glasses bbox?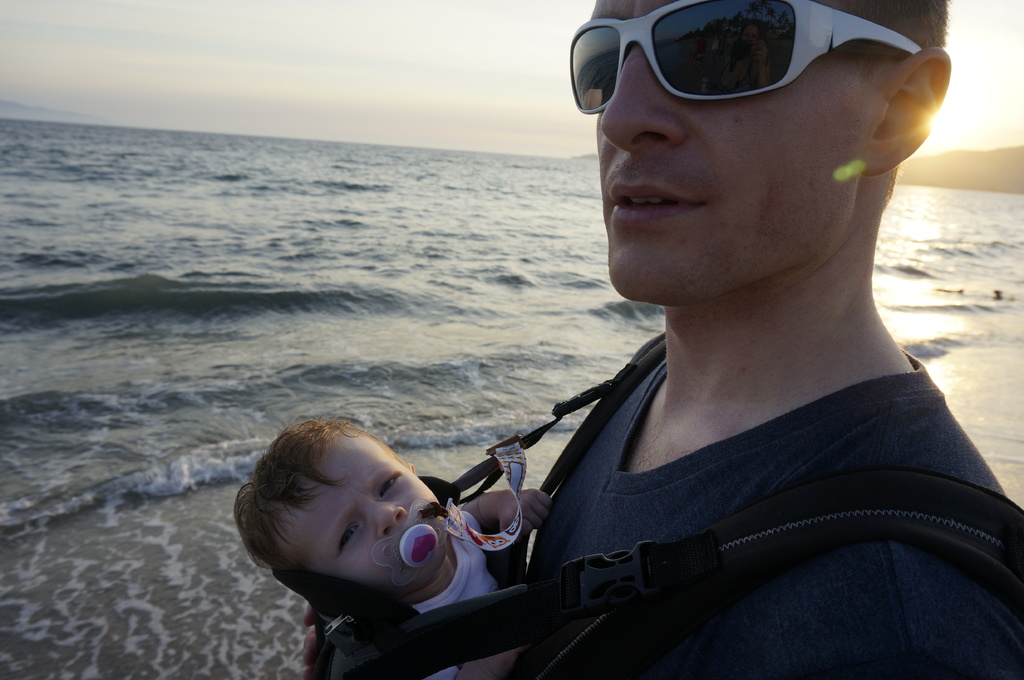
rect(566, 17, 892, 139)
